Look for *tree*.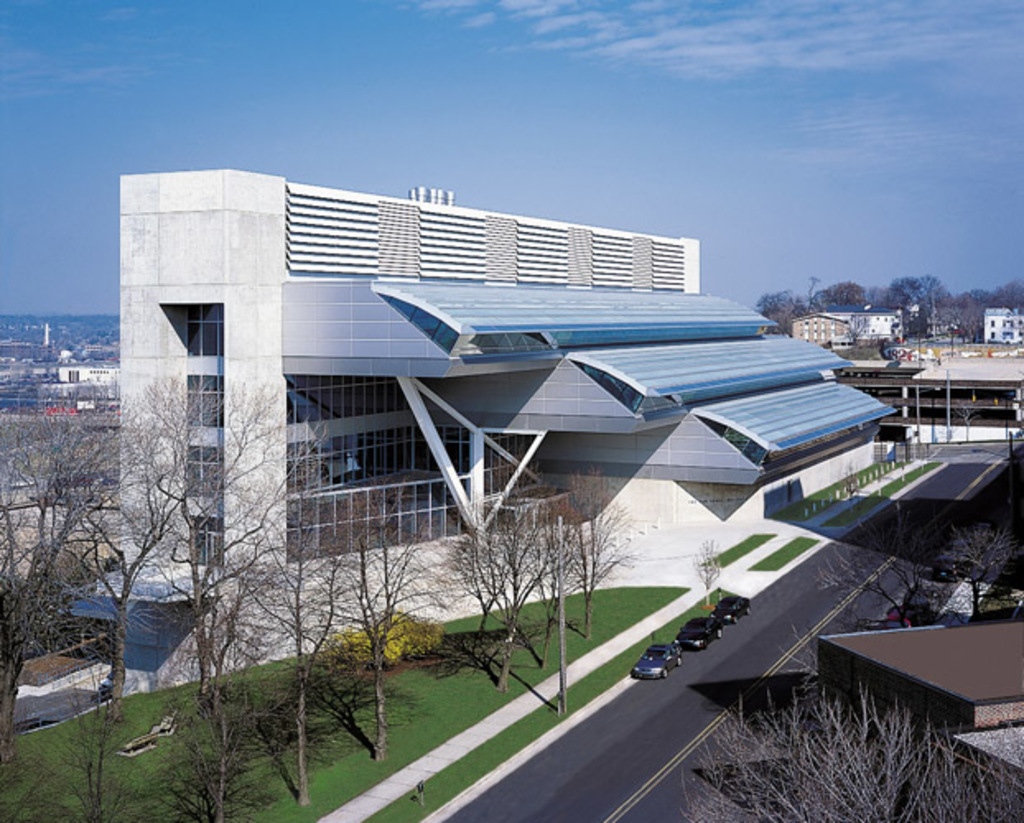
Found: crop(563, 487, 622, 634).
